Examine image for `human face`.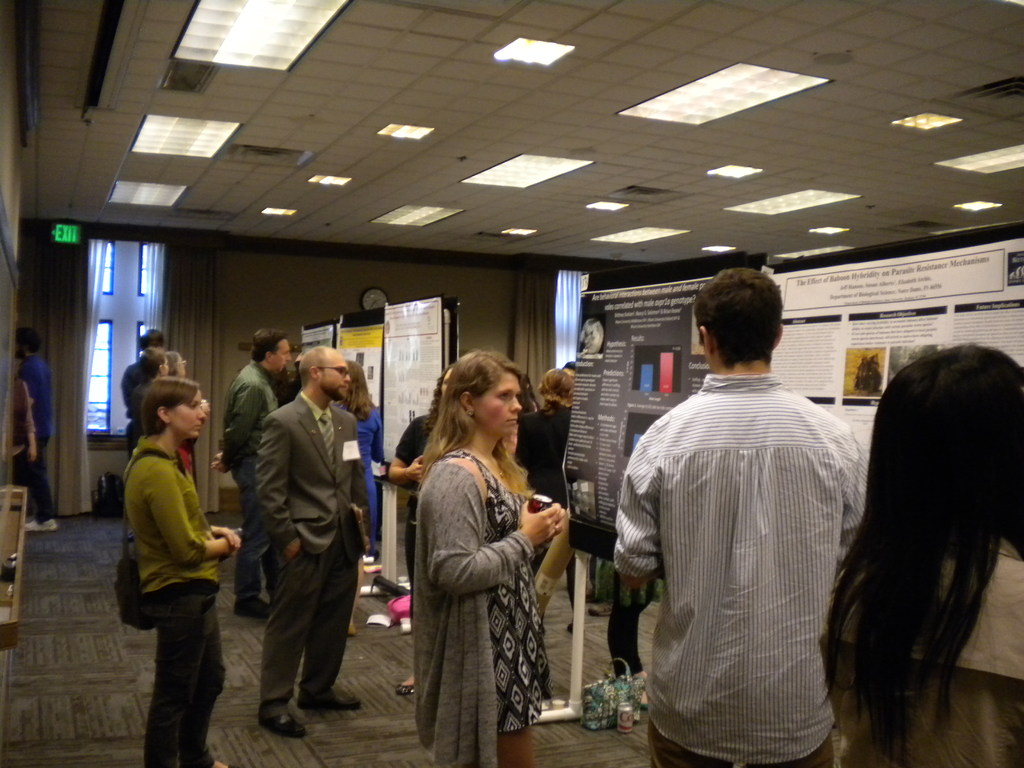
Examination result: [278, 339, 291, 373].
